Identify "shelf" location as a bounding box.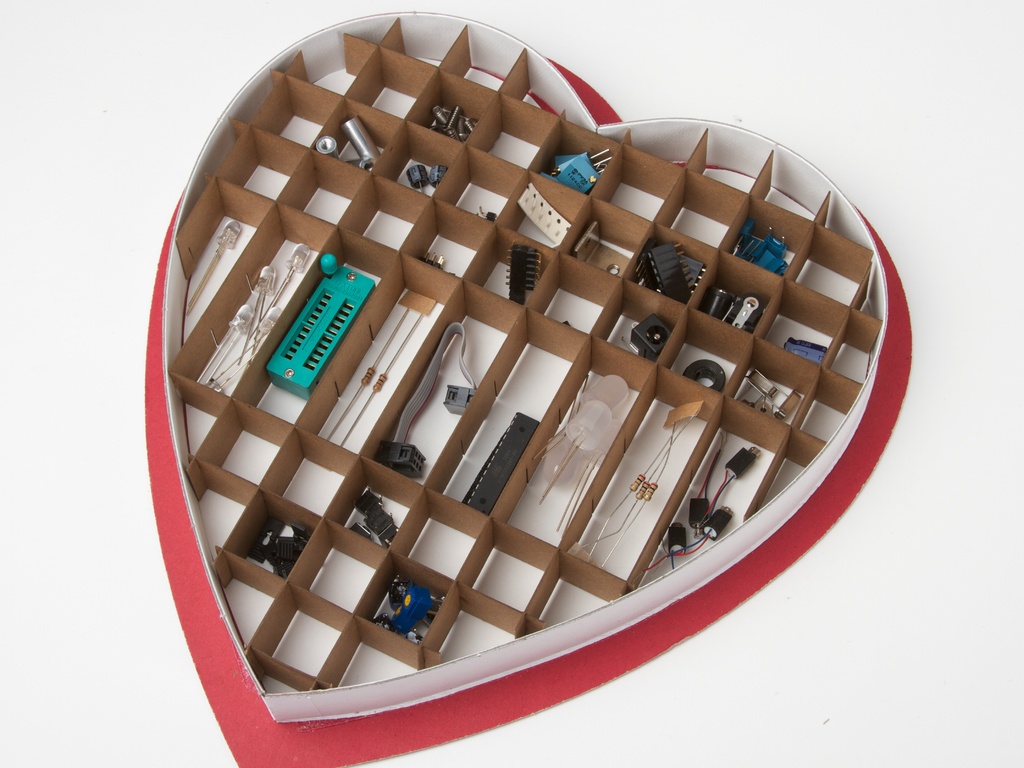
[left=165, top=173, right=271, bottom=372].
